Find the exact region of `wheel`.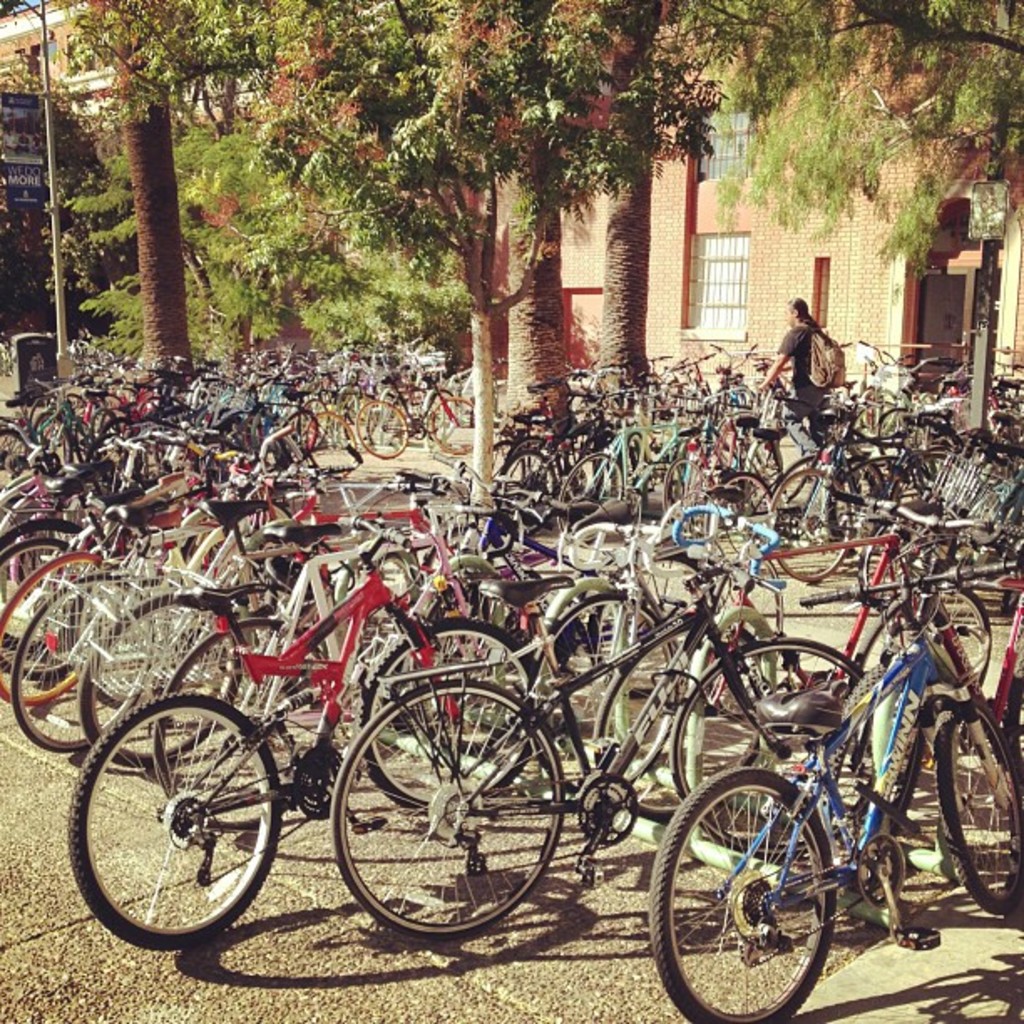
Exact region: BBox(8, 576, 156, 750).
